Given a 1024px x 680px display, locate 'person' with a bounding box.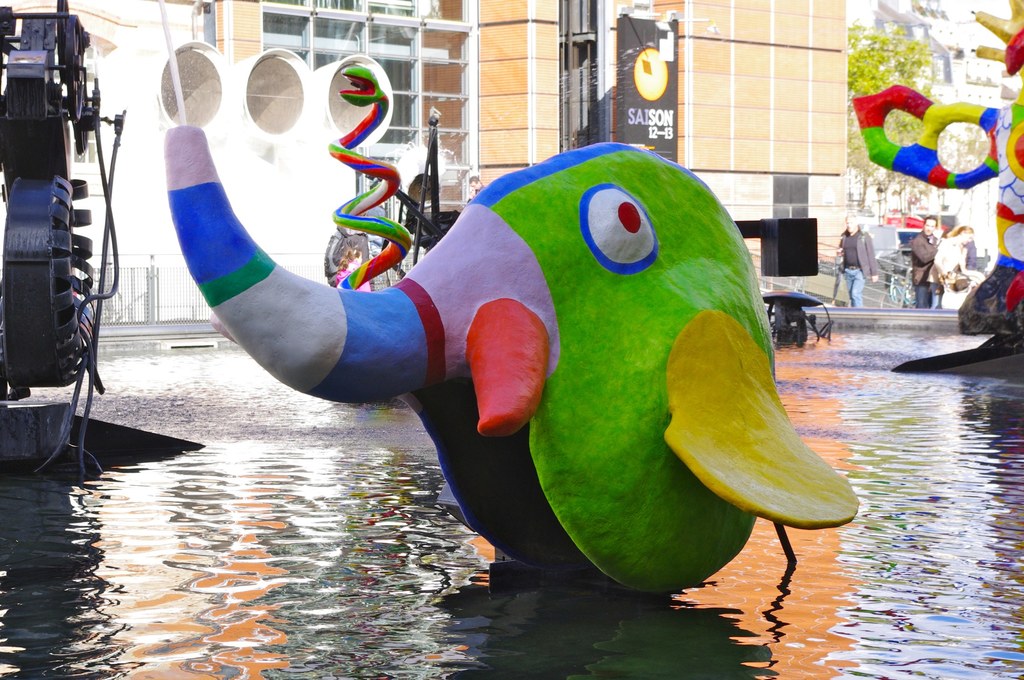
Located: 836/207/881/300.
